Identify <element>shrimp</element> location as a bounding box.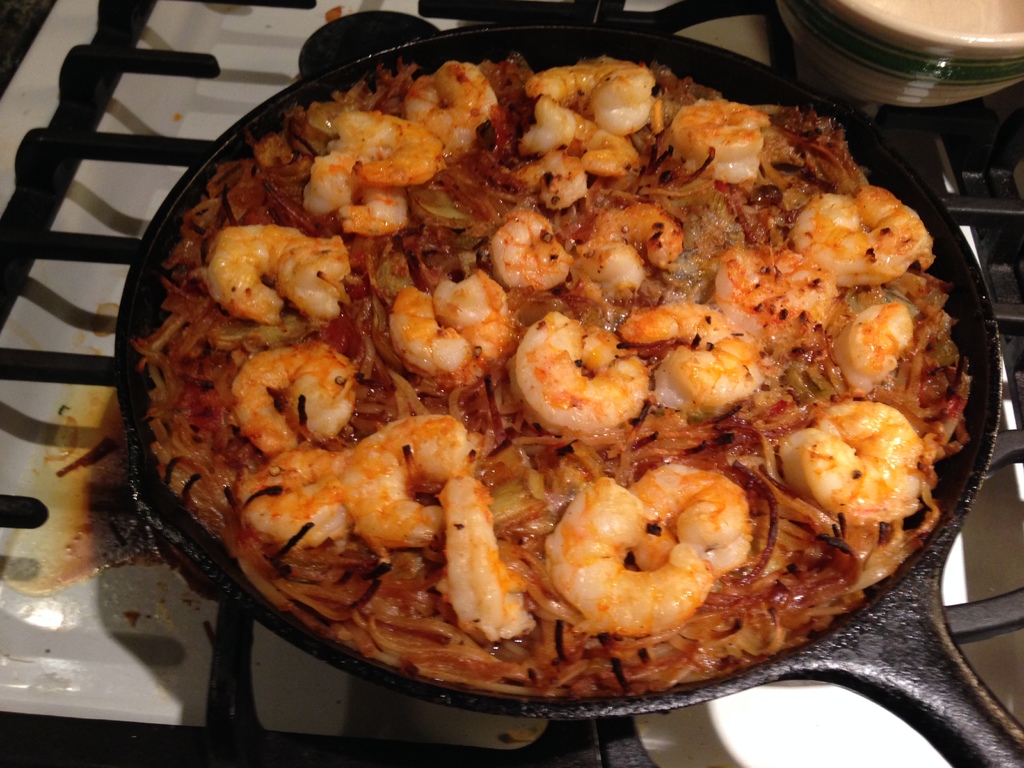
(509,309,649,433).
